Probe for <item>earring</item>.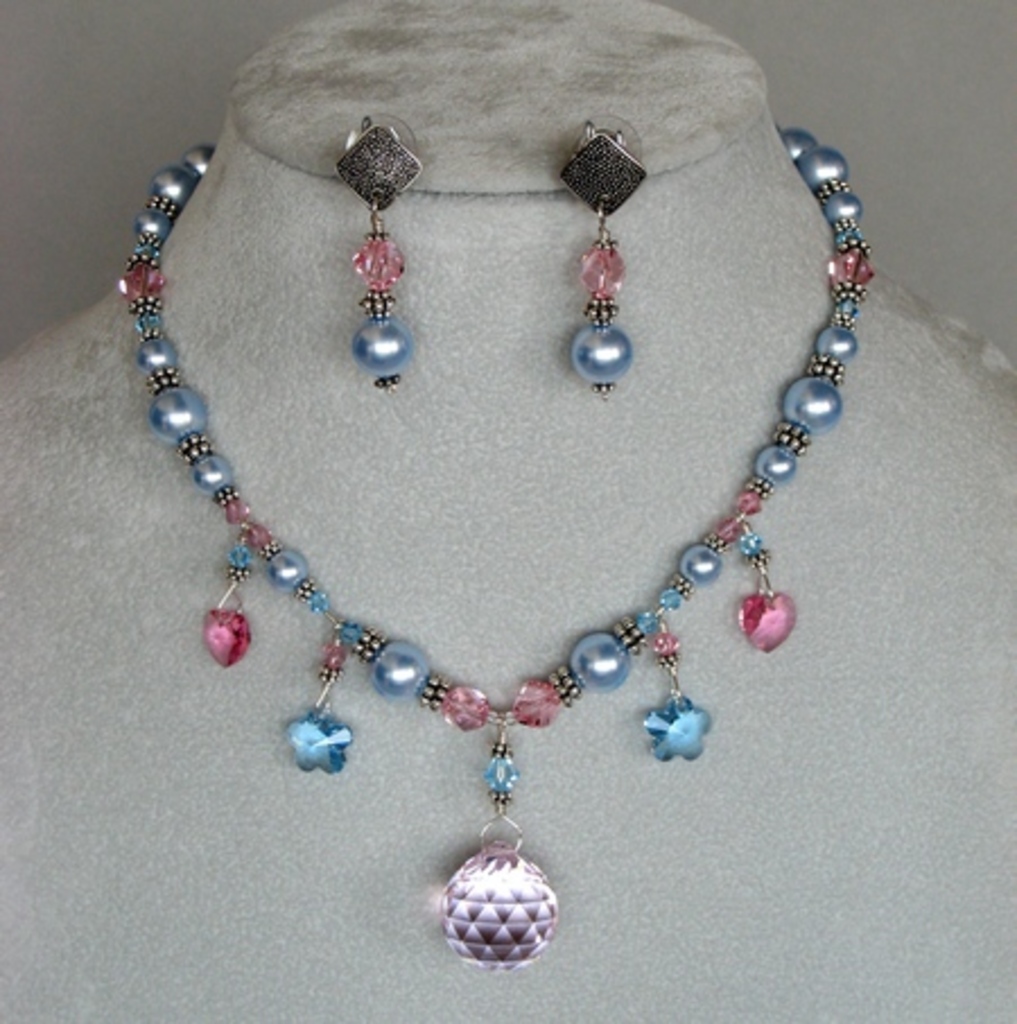
Probe result: rect(558, 118, 651, 405).
